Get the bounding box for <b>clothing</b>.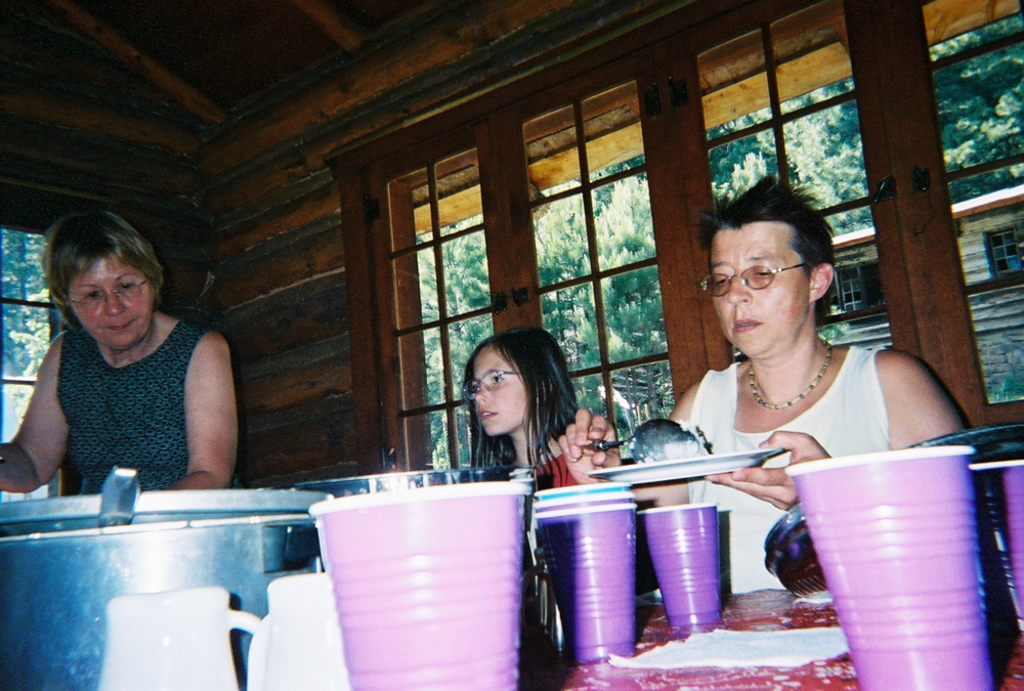
bbox=(484, 441, 580, 499).
